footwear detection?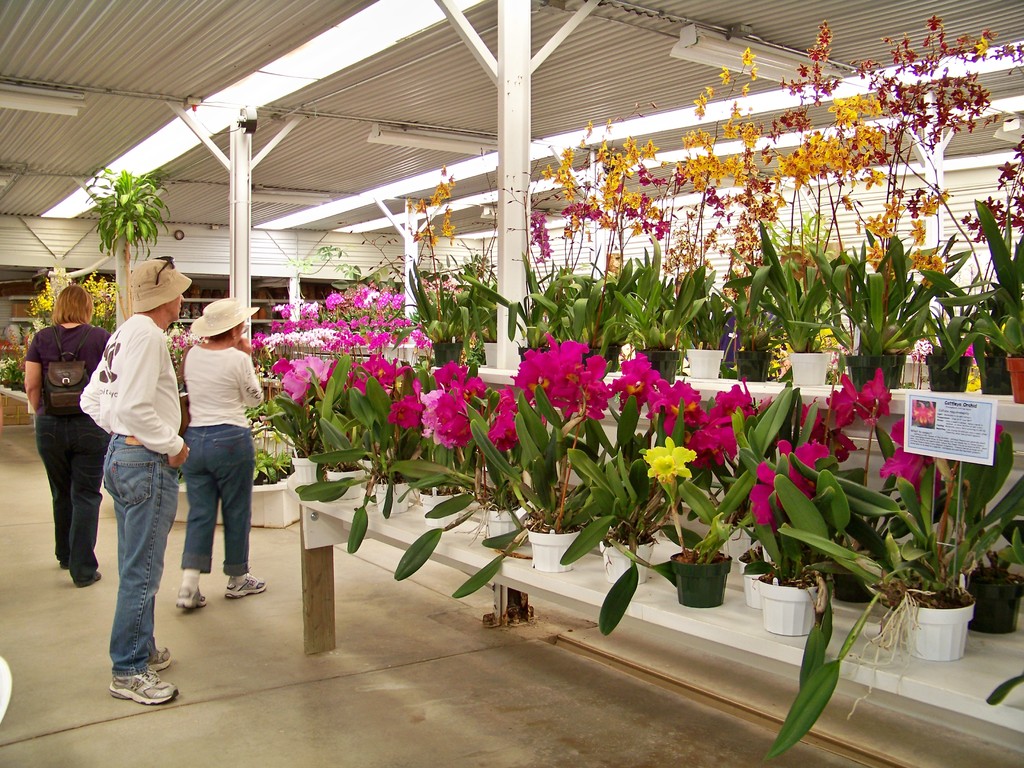
[left=172, top=588, right=211, bottom=609]
